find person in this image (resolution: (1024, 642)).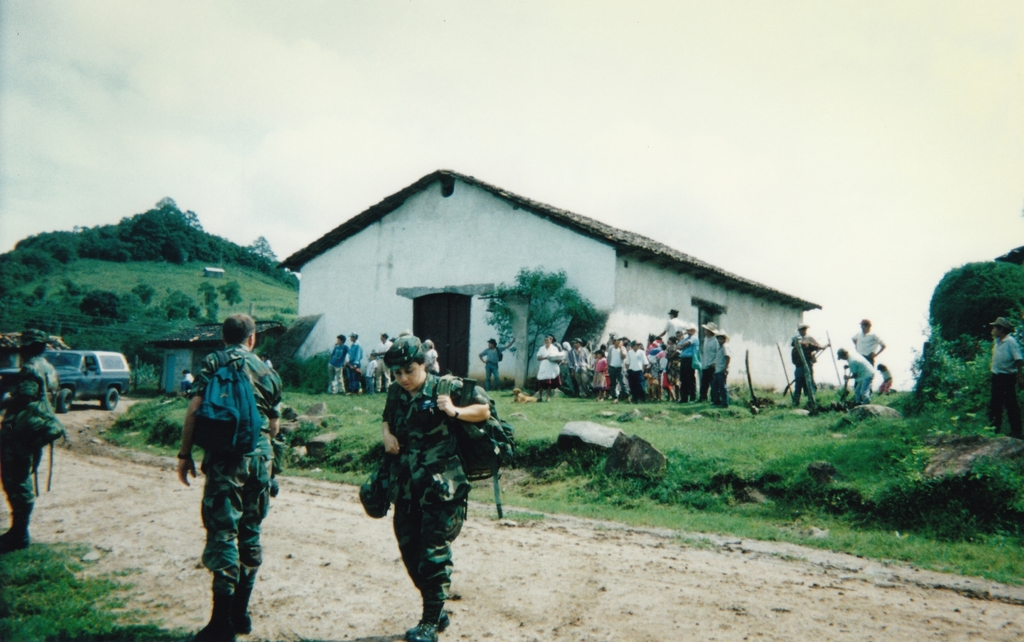
<bbox>836, 352, 877, 405</bbox>.
